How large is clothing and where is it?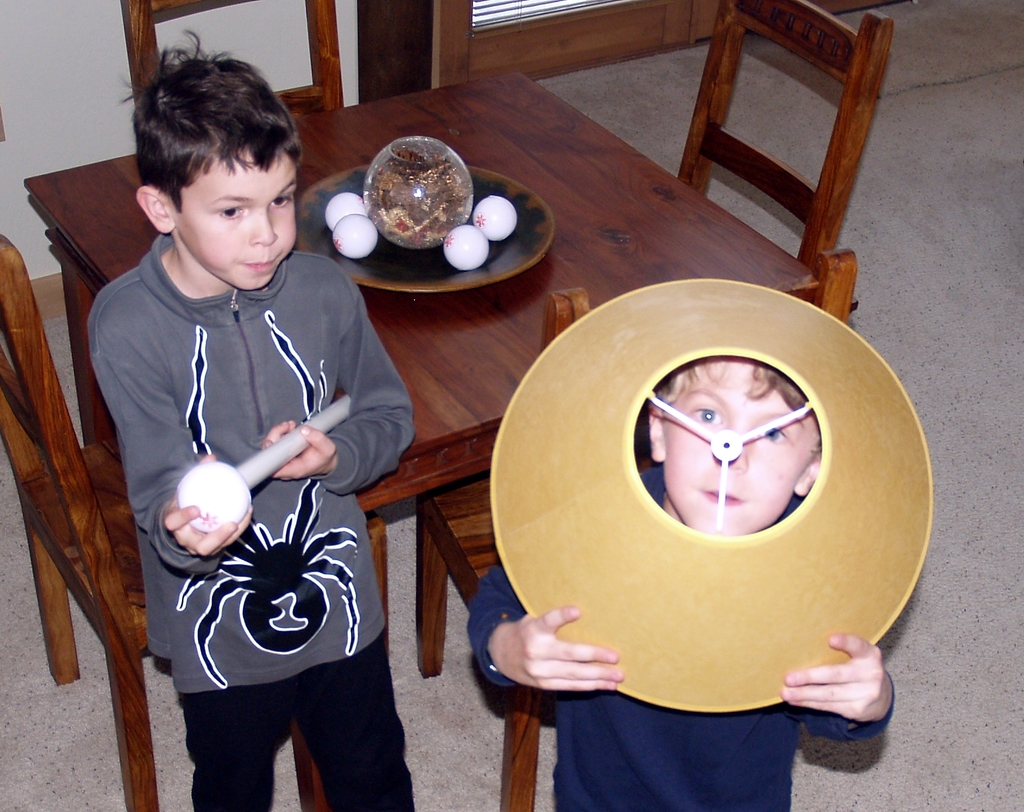
Bounding box: [118,183,387,754].
